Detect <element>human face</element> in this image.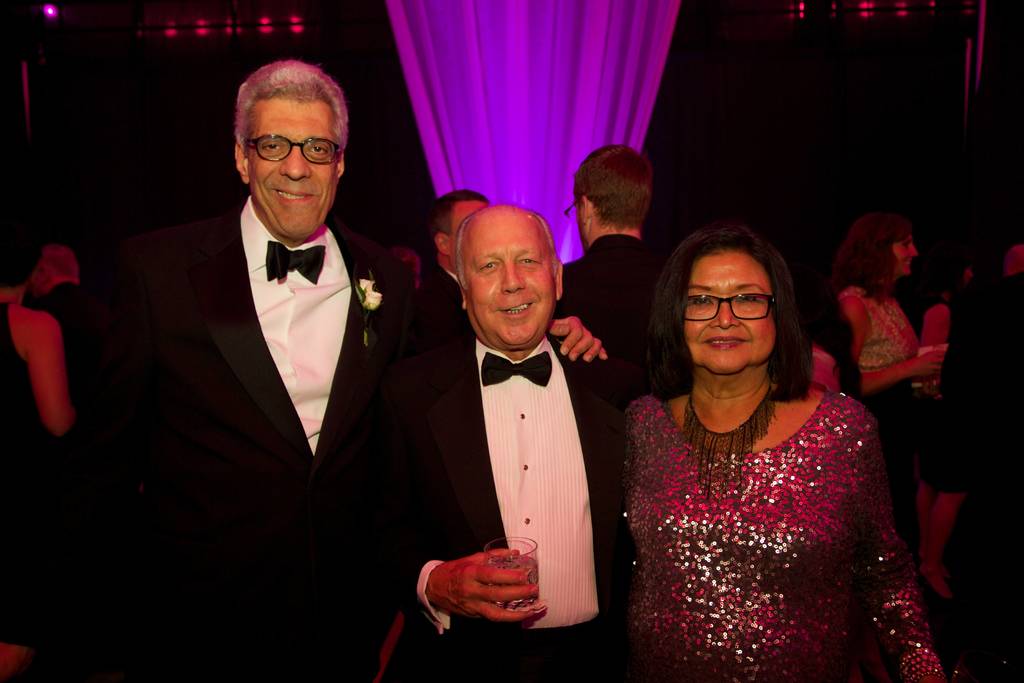
Detection: 683 251 777 375.
